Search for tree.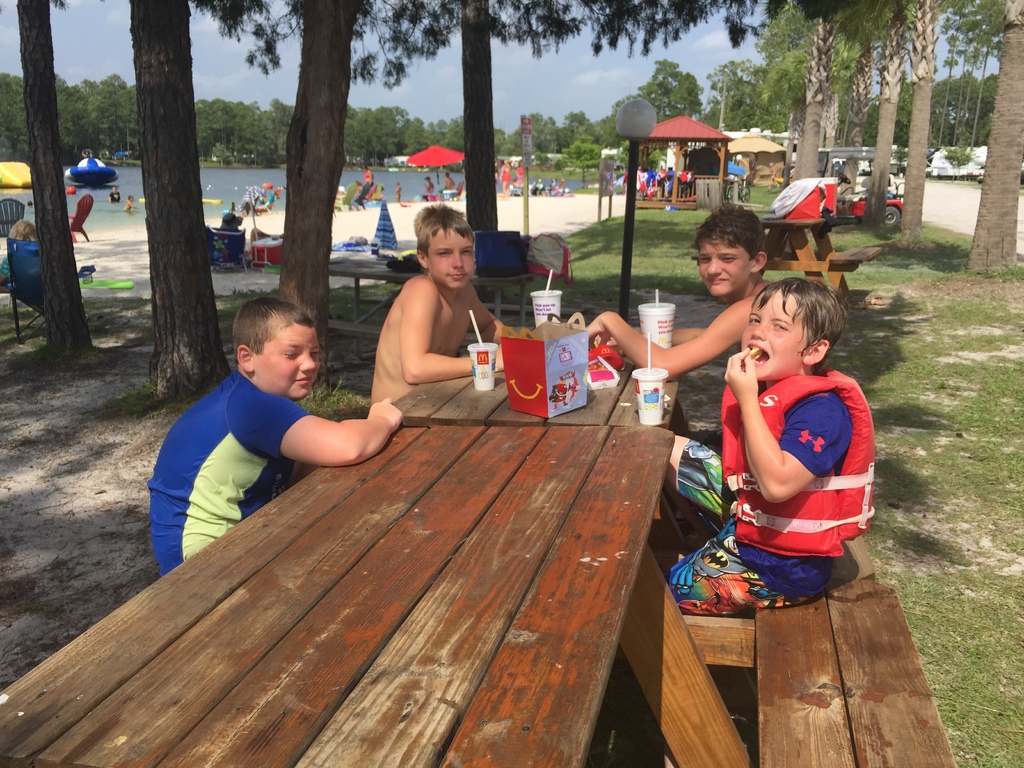
Found at <region>123, 0, 236, 404</region>.
